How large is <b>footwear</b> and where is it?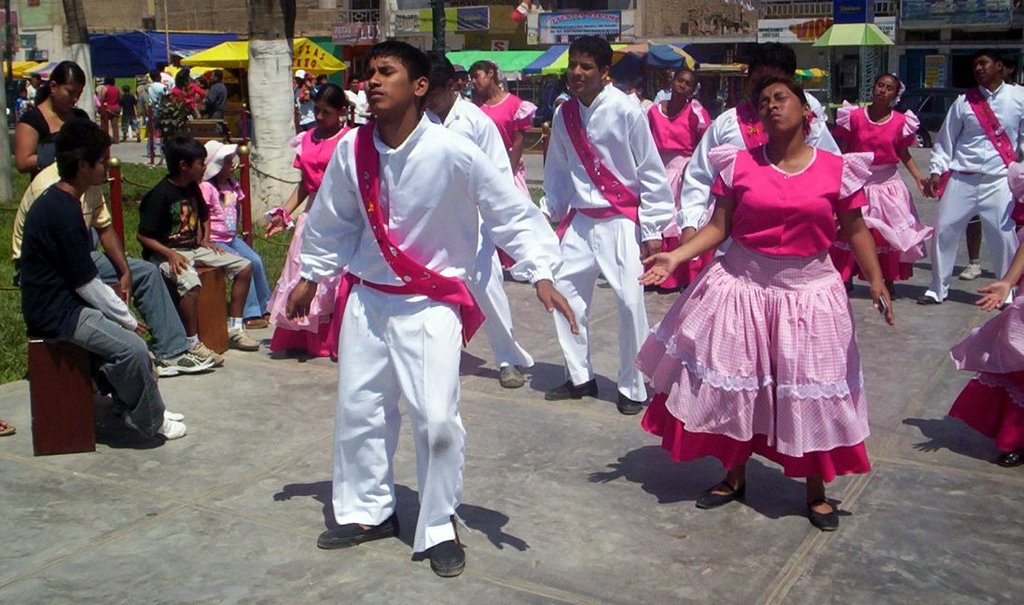
Bounding box: detection(155, 415, 187, 437).
